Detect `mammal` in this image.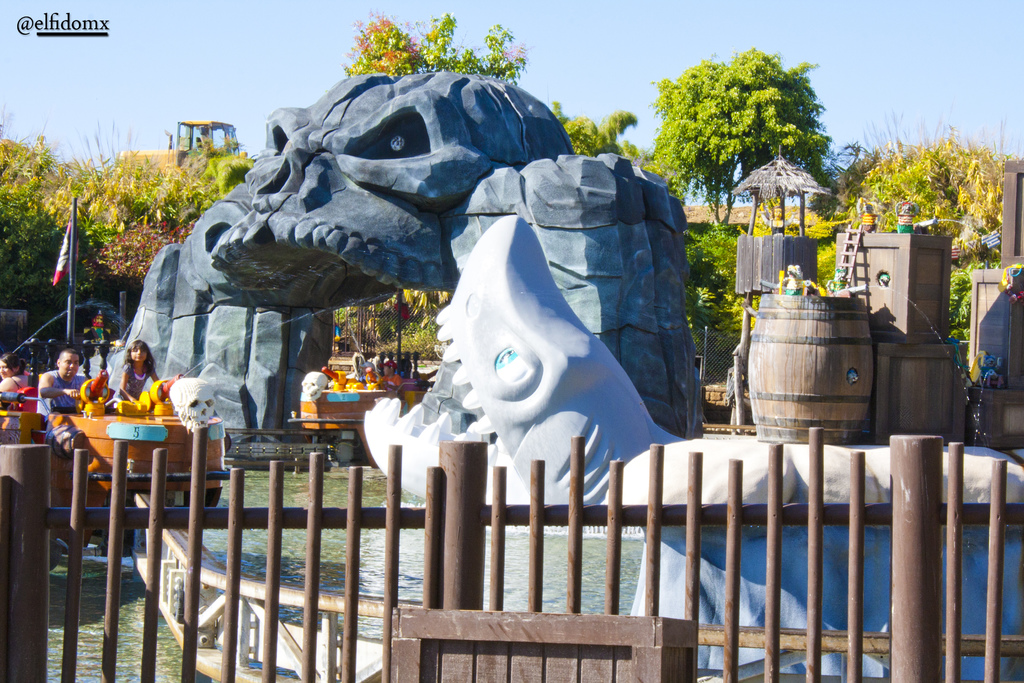
Detection: [x1=376, y1=352, x2=385, y2=372].
